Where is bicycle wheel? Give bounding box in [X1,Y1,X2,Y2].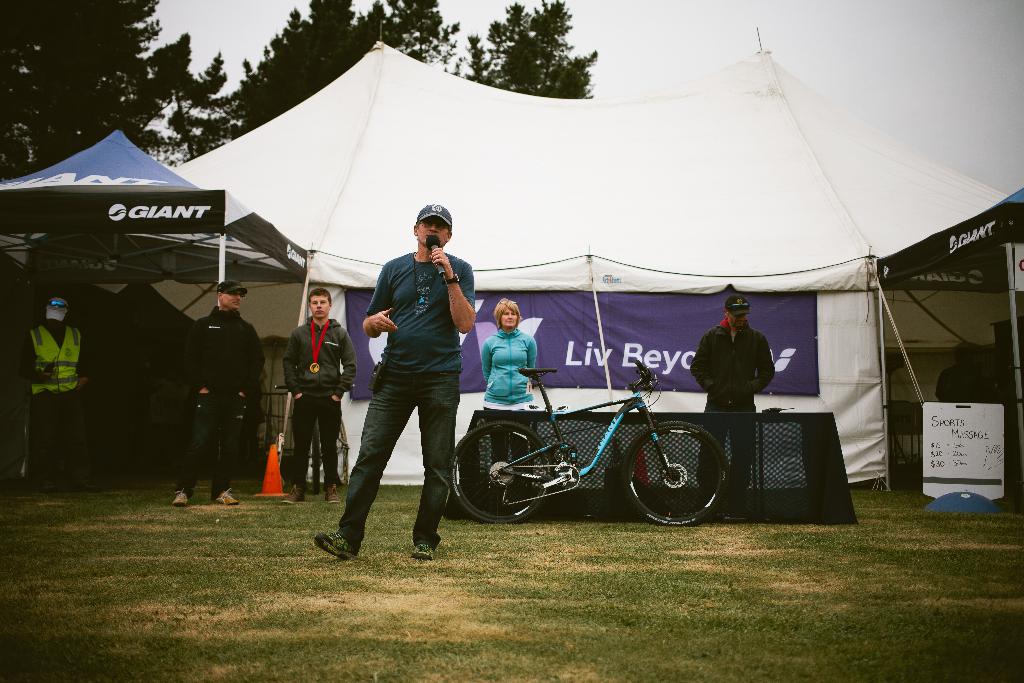
[621,421,730,526].
